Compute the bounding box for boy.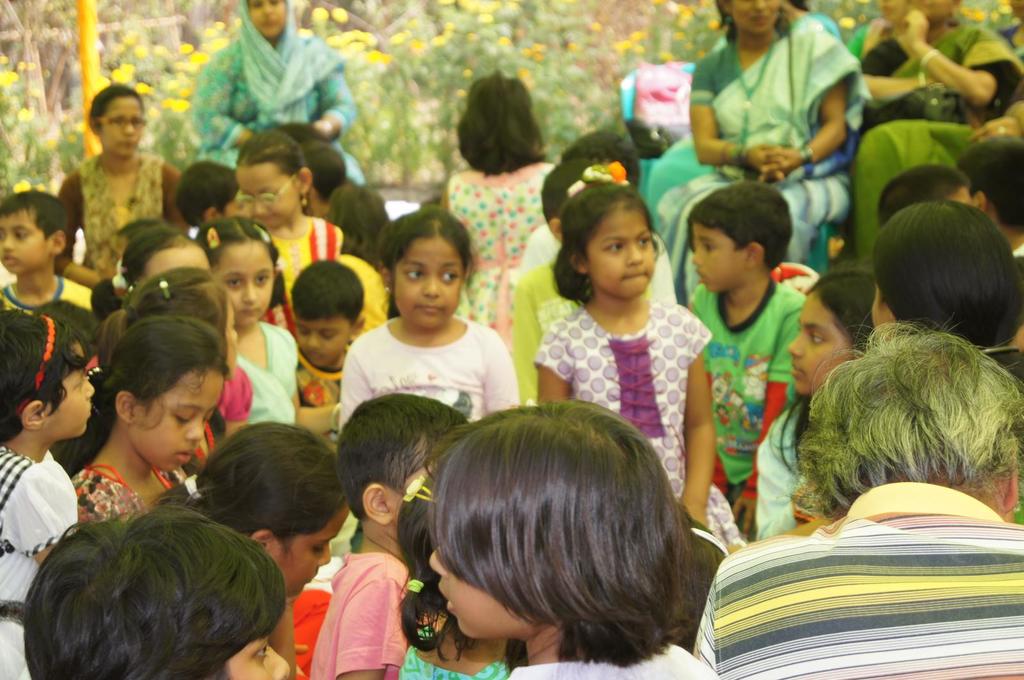
box(295, 143, 340, 216).
